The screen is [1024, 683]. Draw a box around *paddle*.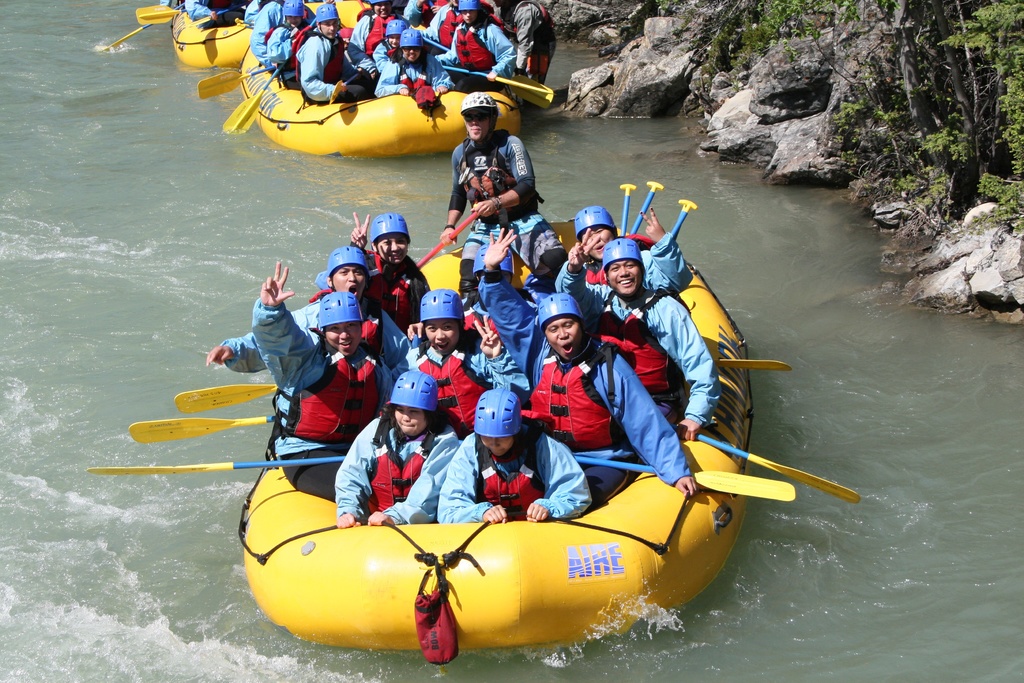
region(444, 64, 551, 94).
